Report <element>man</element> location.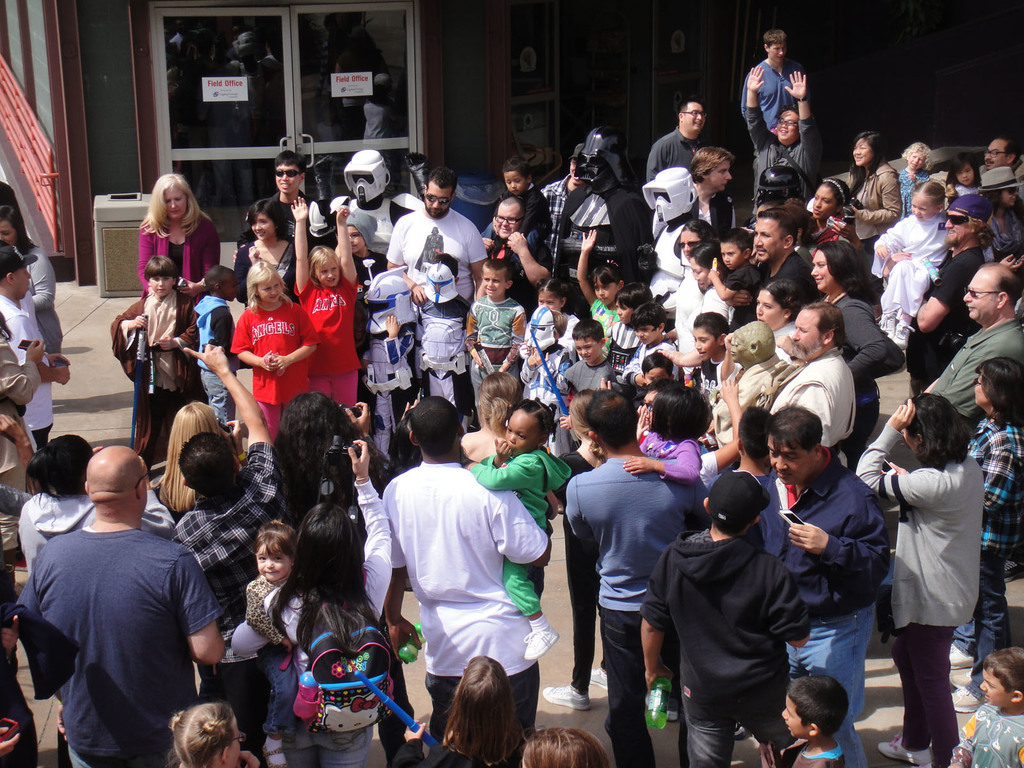
Report: (x1=384, y1=164, x2=490, y2=435).
